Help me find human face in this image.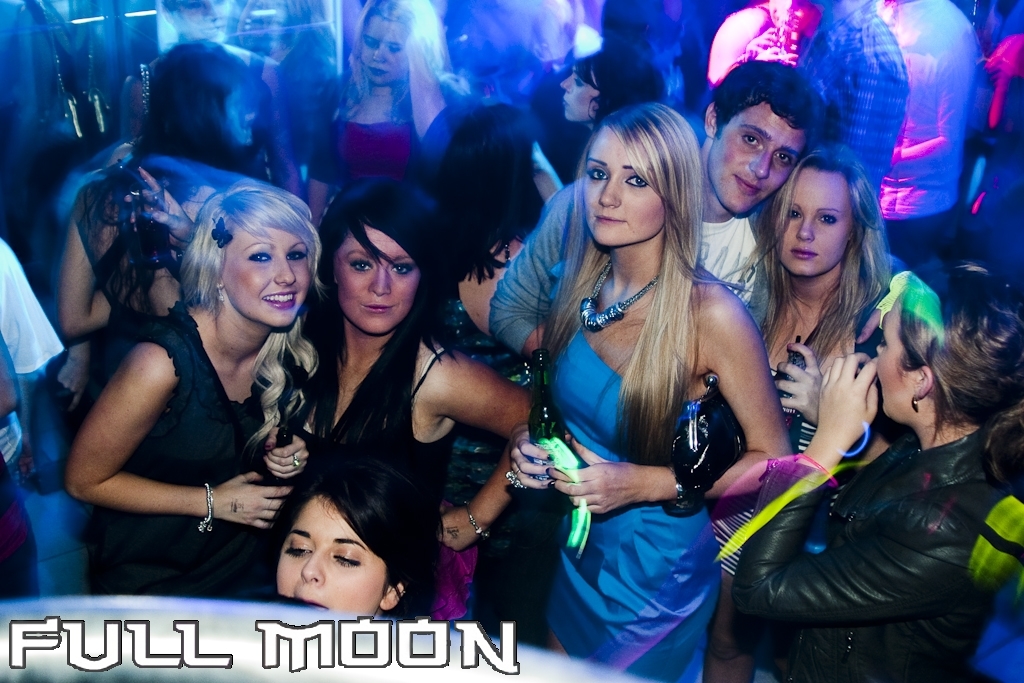
Found it: <box>330,224,420,336</box>.
